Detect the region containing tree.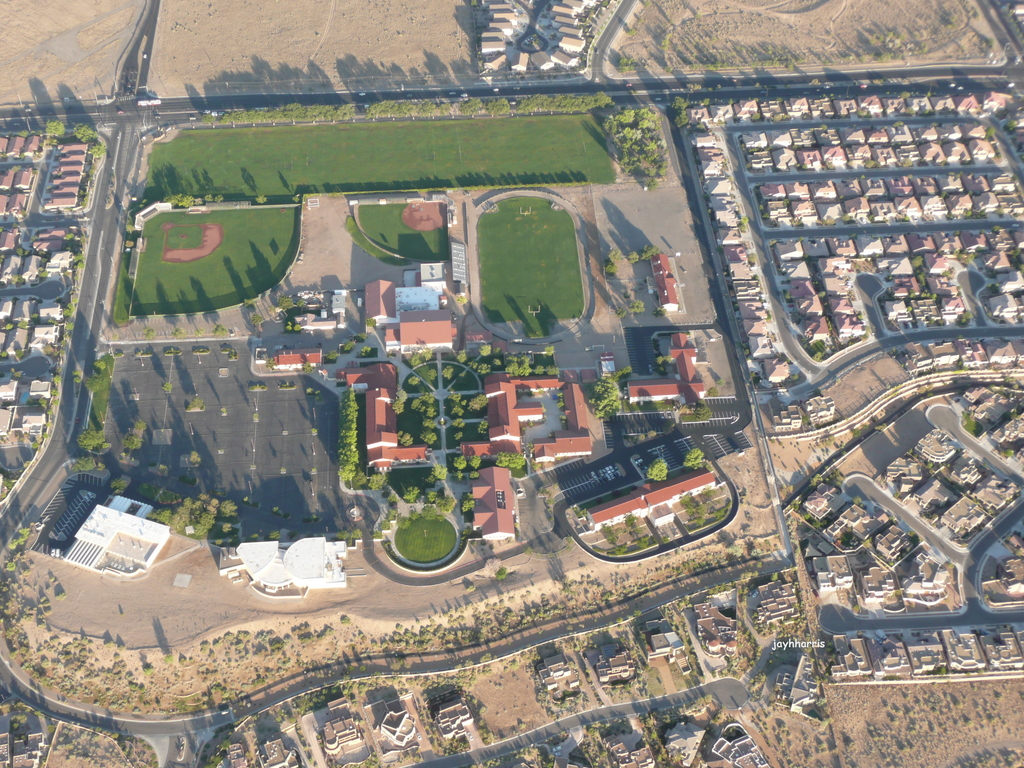
pyautogui.locateOnScreen(76, 426, 108, 452).
